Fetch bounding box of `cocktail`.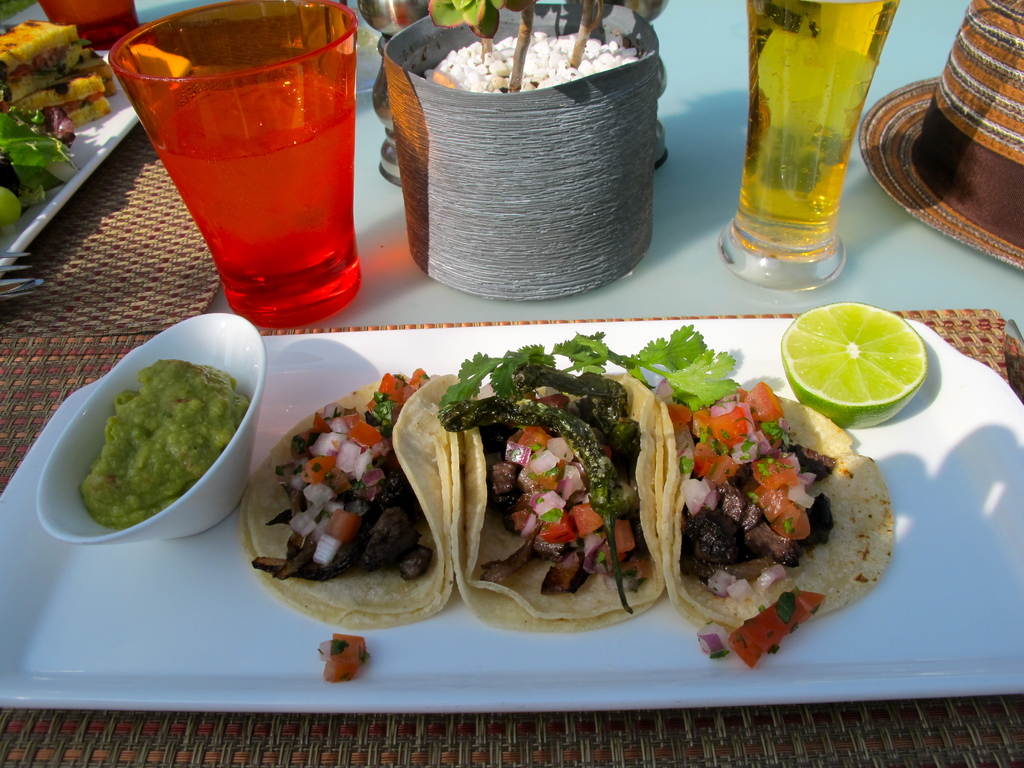
Bbox: detection(721, 0, 908, 285).
